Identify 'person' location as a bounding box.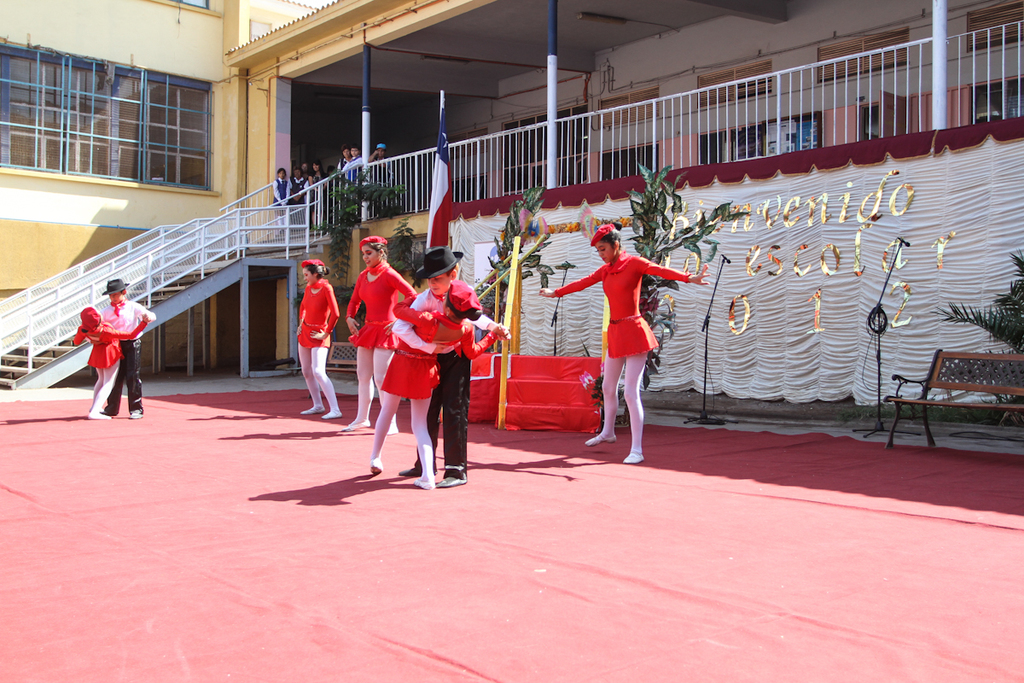
l=369, t=140, r=386, b=201.
